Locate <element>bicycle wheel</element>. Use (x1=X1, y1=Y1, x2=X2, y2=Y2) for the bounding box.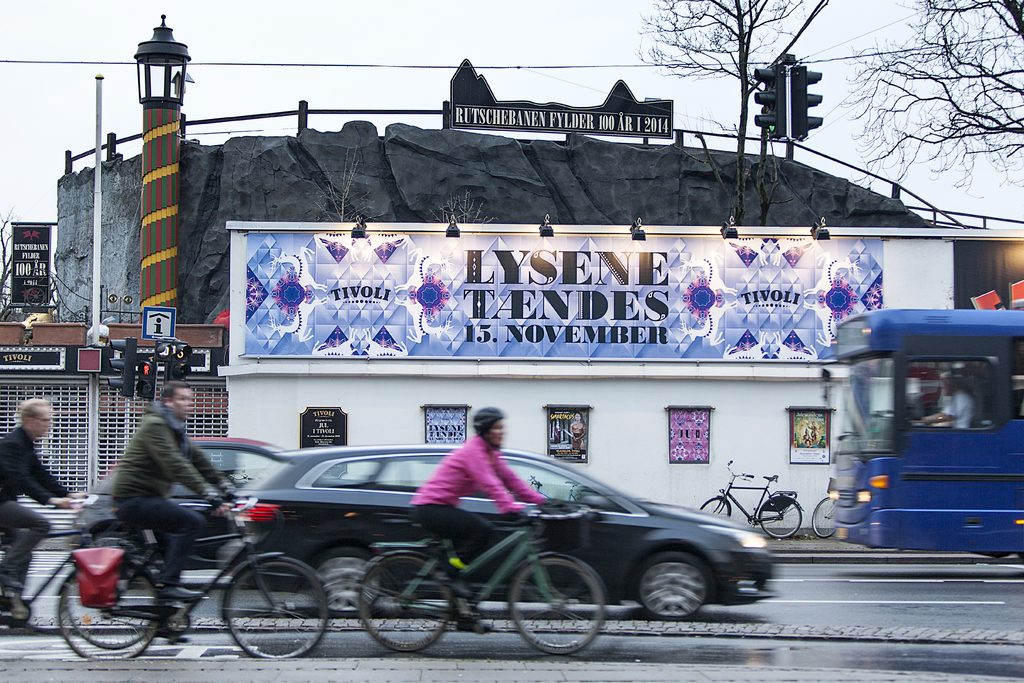
(x1=65, y1=541, x2=166, y2=648).
